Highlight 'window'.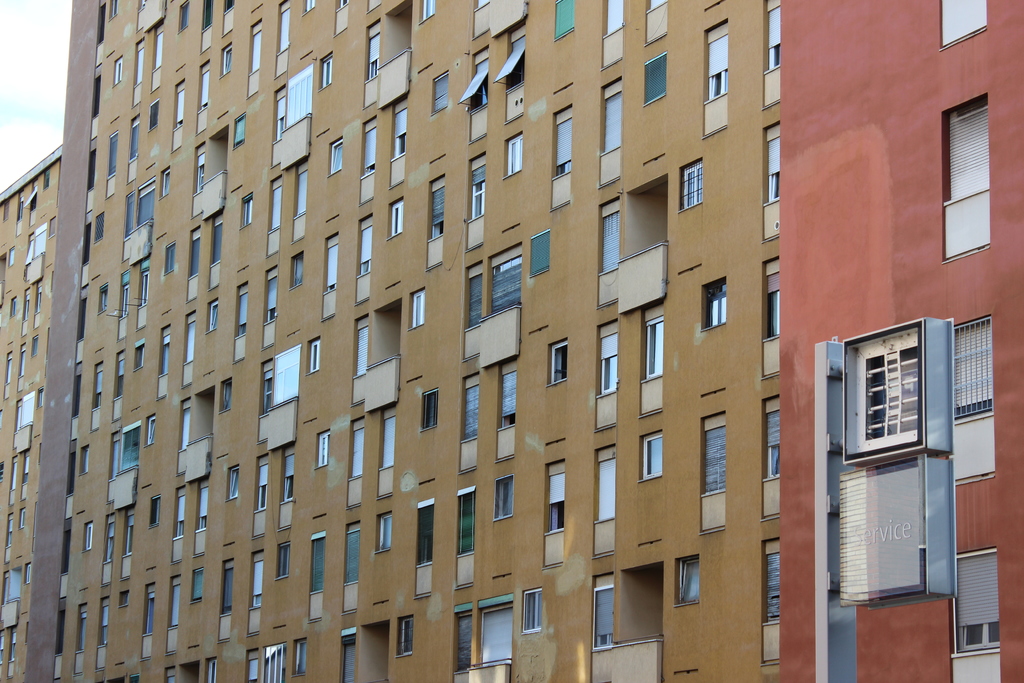
Highlighted region: {"x1": 944, "y1": 74, "x2": 1009, "y2": 270}.
